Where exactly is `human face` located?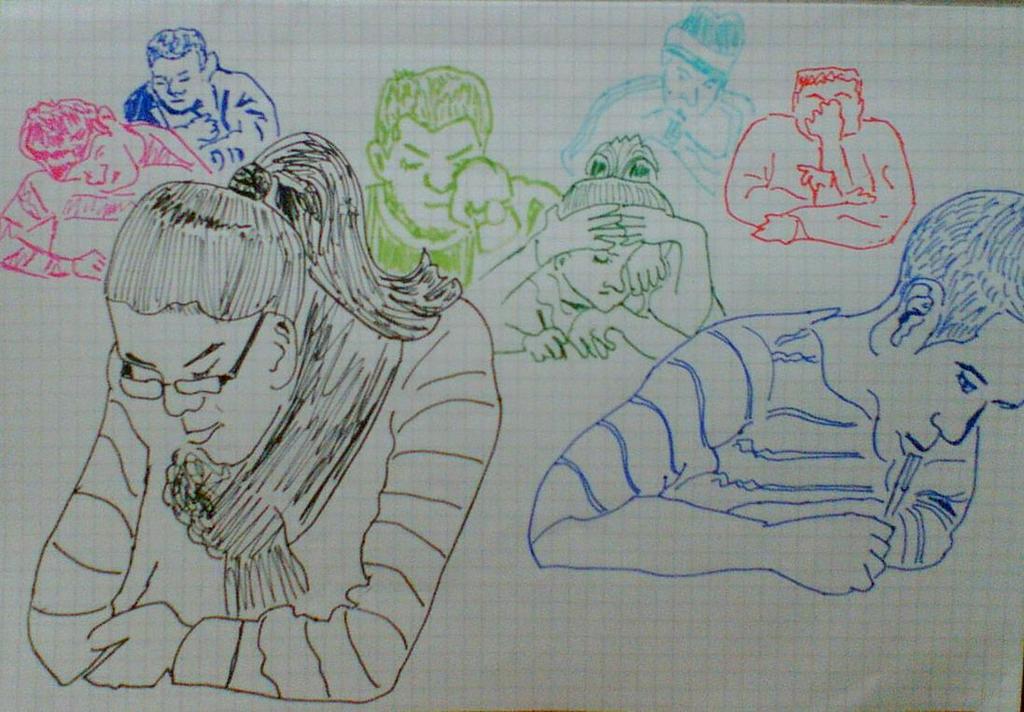
Its bounding box is (112, 302, 281, 462).
